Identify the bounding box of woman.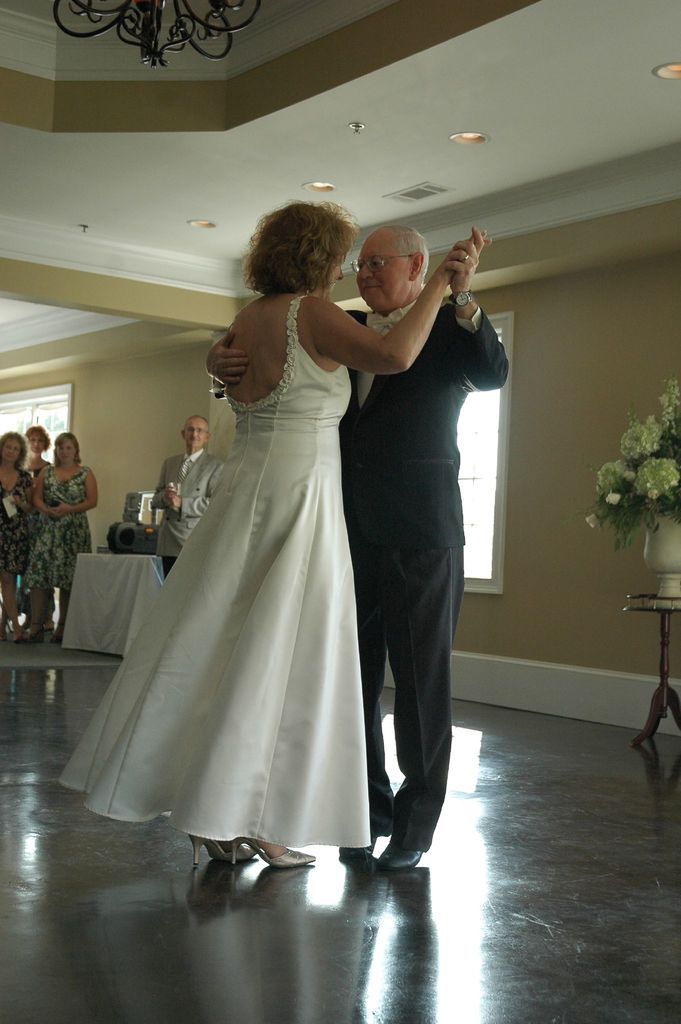
(17, 435, 98, 650).
